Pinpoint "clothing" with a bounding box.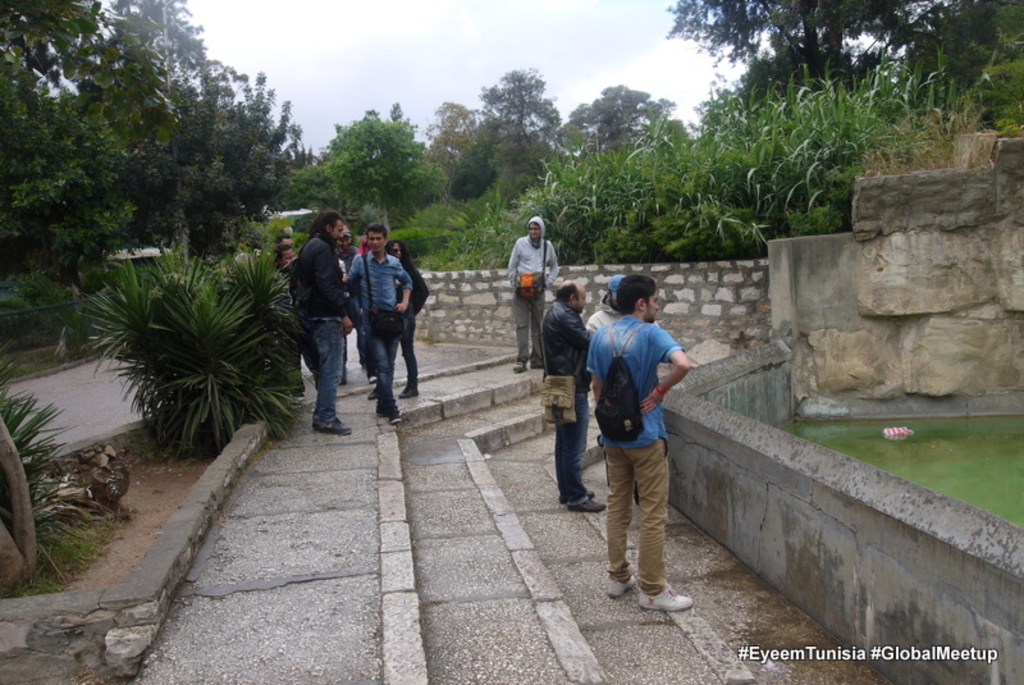
l=398, t=250, r=438, b=365.
